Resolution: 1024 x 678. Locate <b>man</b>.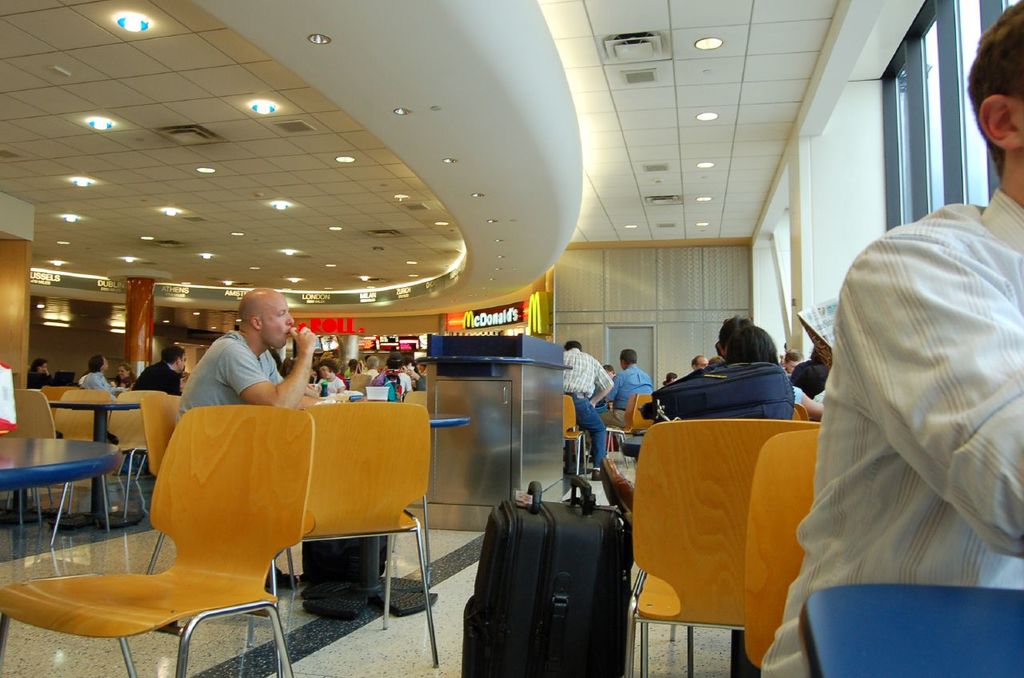
select_region(759, 0, 1023, 677).
